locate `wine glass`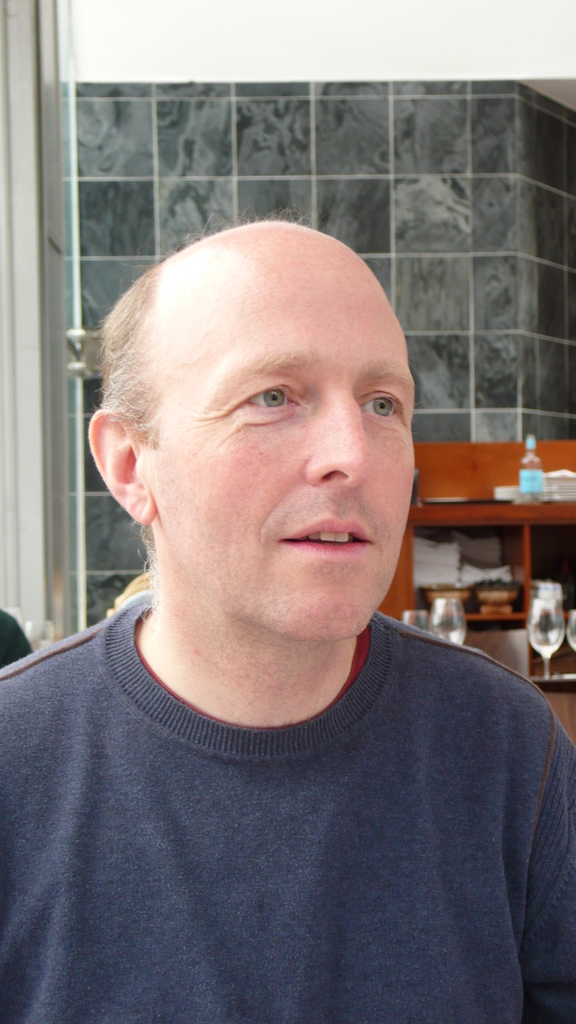
[left=396, top=607, right=431, bottom=629]
